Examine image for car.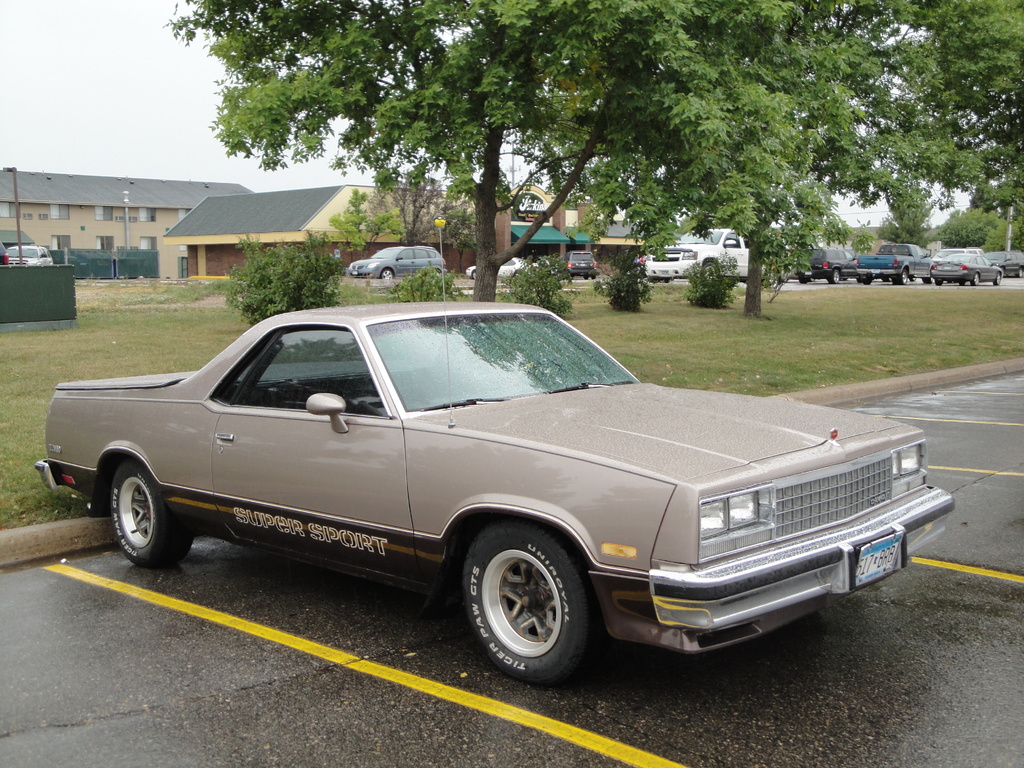
Examination result: [560,250,597,280].
